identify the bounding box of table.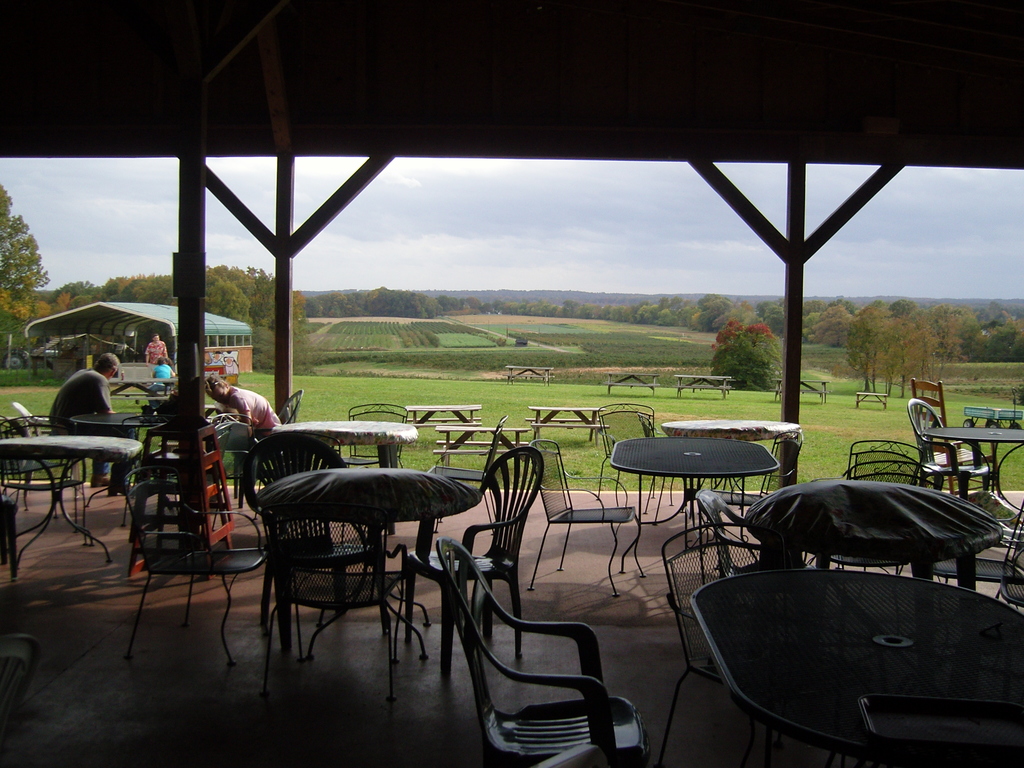
detection(397, 403, 483, 443).
